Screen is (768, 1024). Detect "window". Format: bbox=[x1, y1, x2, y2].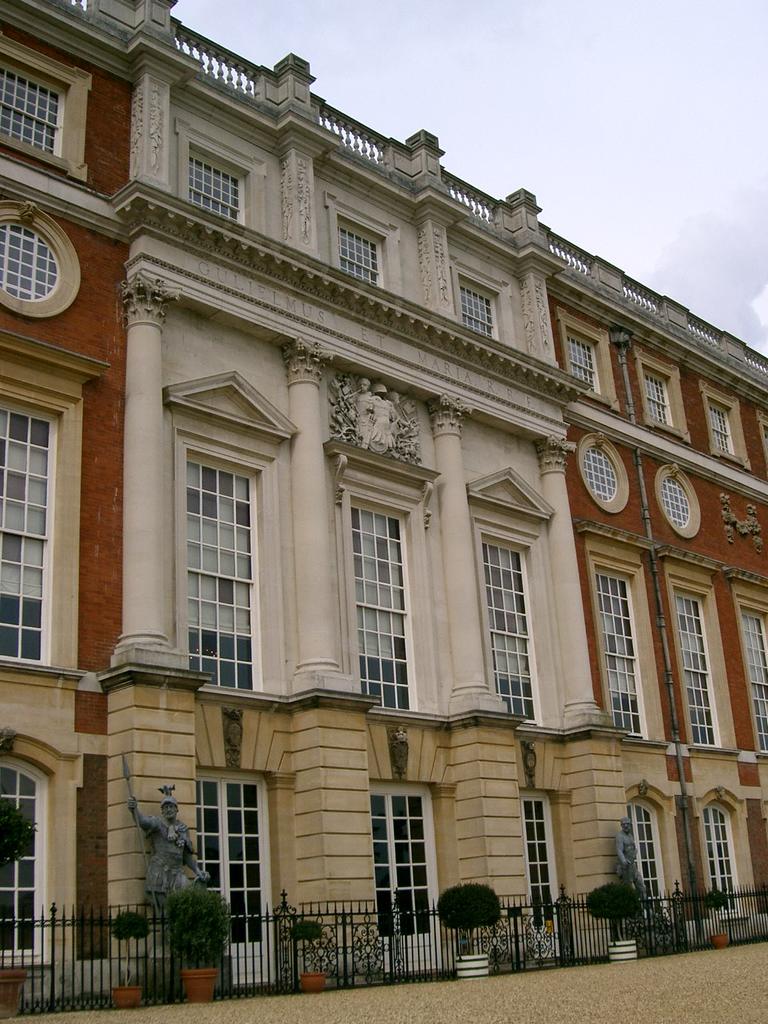
bbox=[596, 568, 653, 743].
